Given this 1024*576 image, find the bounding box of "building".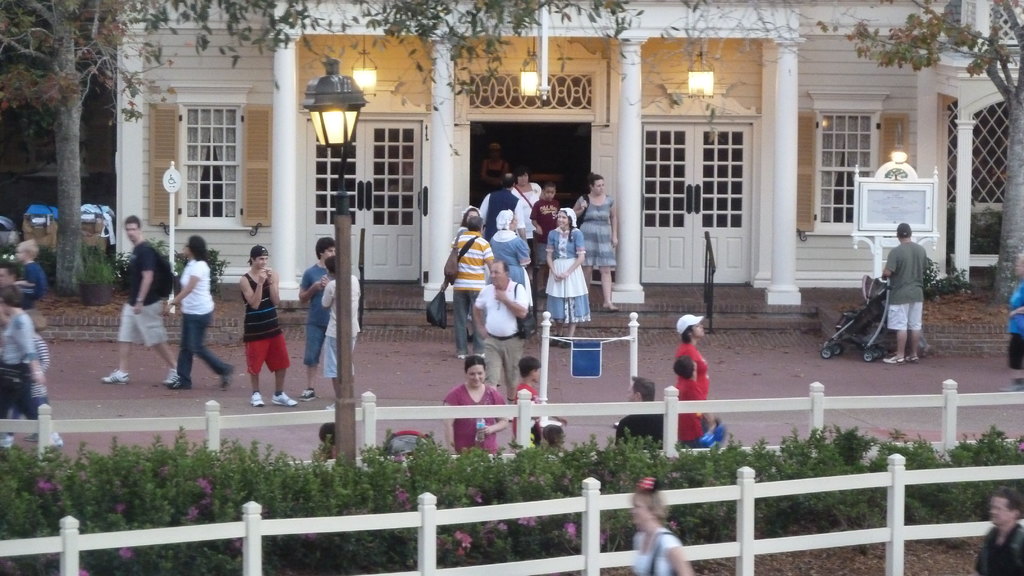
x1=115 y1=0 x2=1010 y2=308.
